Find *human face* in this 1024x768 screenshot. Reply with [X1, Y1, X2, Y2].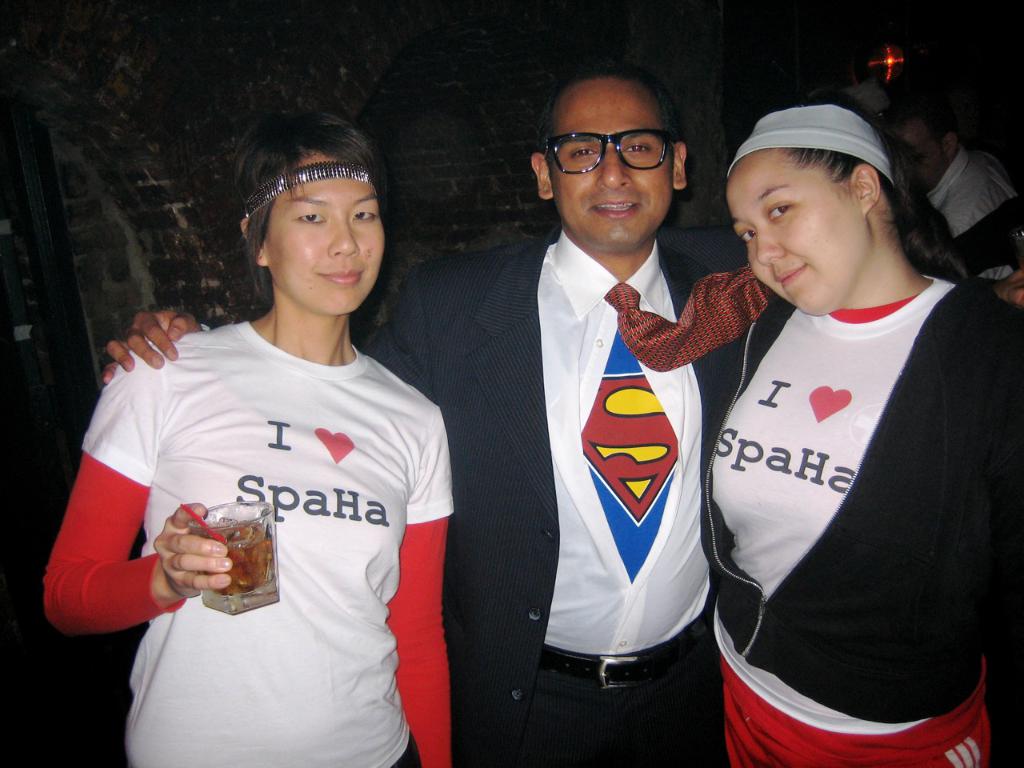
[726, 148, 858, 308].
